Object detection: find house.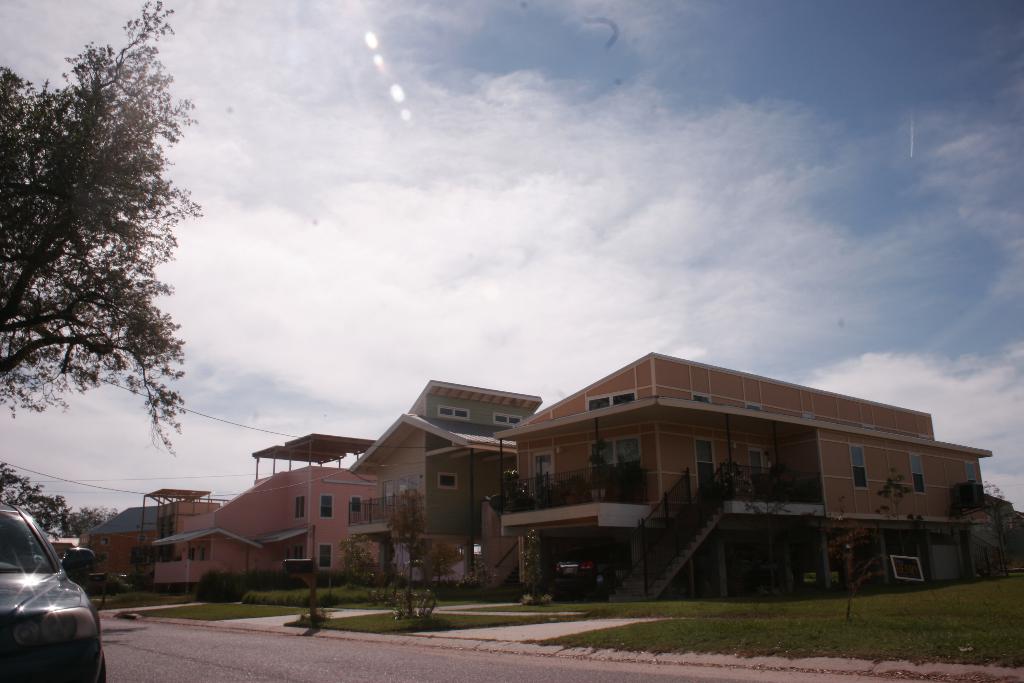
bbox=[348, 379, 542, 585].
